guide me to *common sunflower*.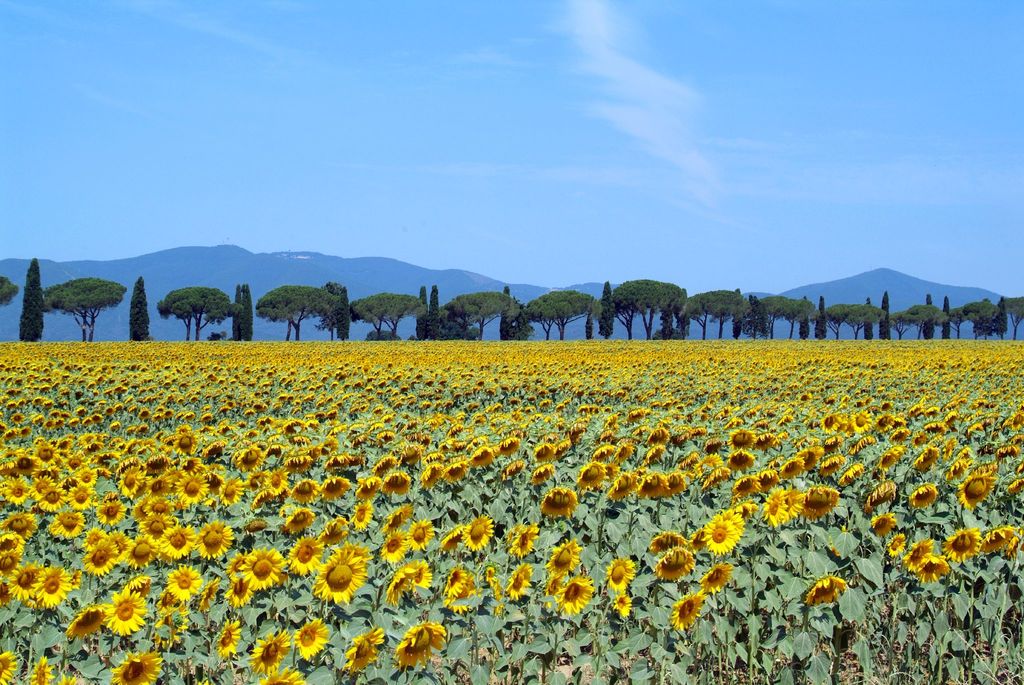
Guidance: x1=767 y1=496 x2=789 y2=531.
